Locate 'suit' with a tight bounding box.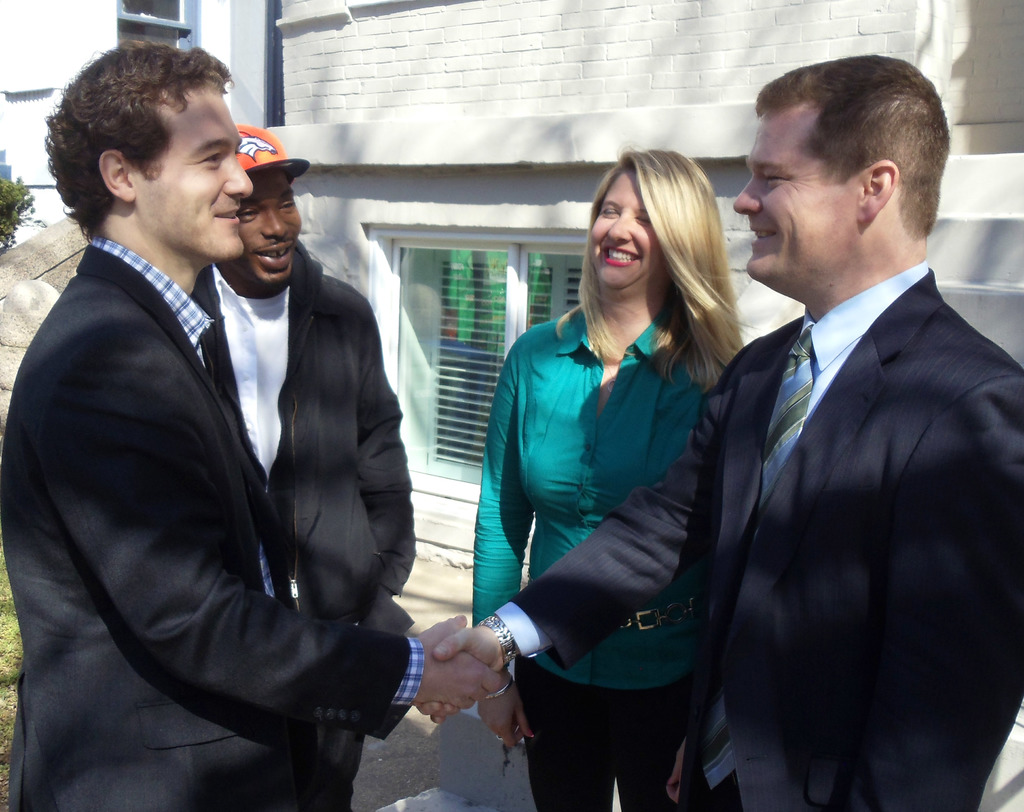
[505,263,1023,811].
